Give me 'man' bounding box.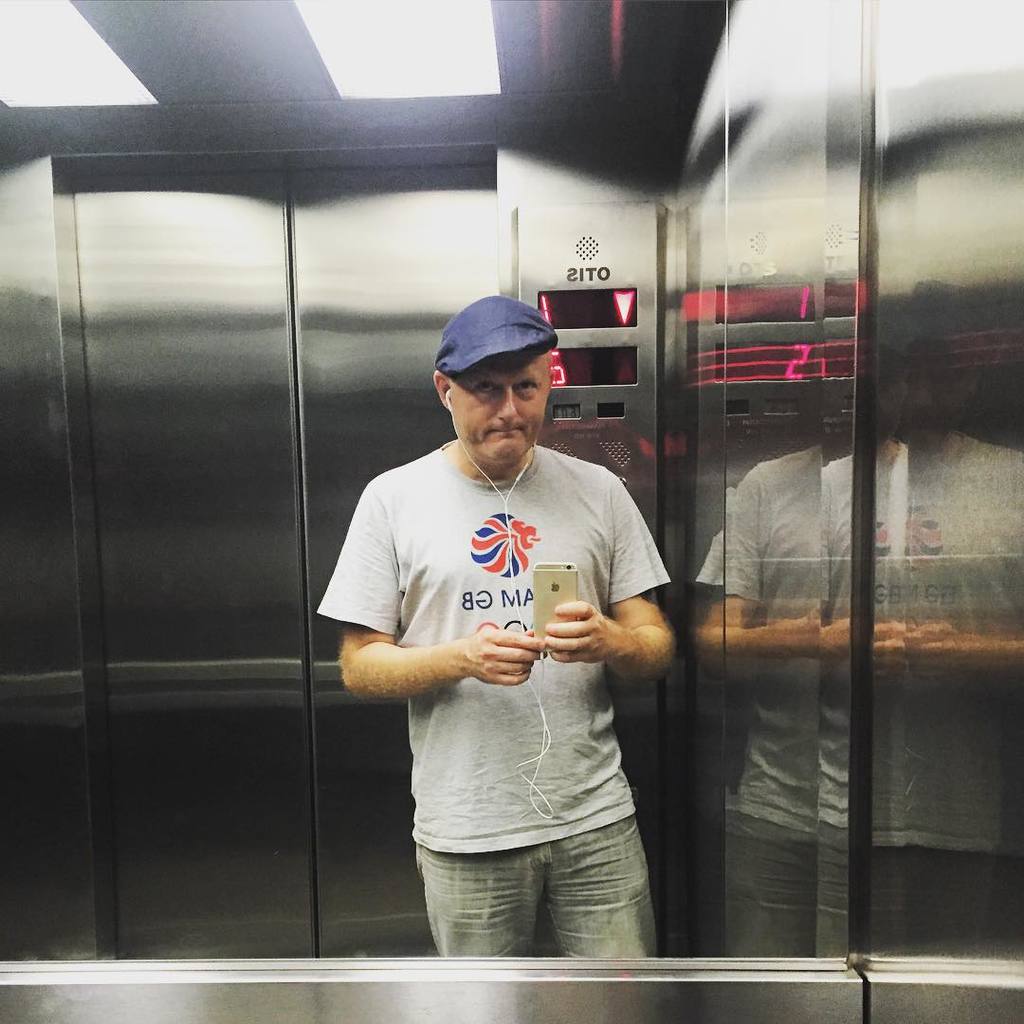
Rect(336, 263, 687, 980).
